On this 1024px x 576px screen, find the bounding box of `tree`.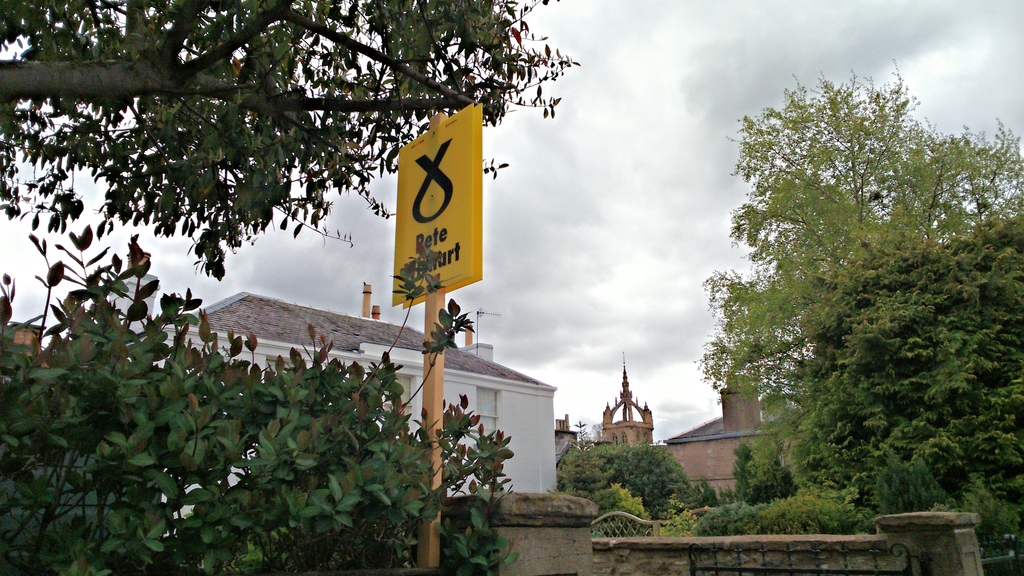
Bounding box: x1=703, y1=73, x2=1023, y2=422.
